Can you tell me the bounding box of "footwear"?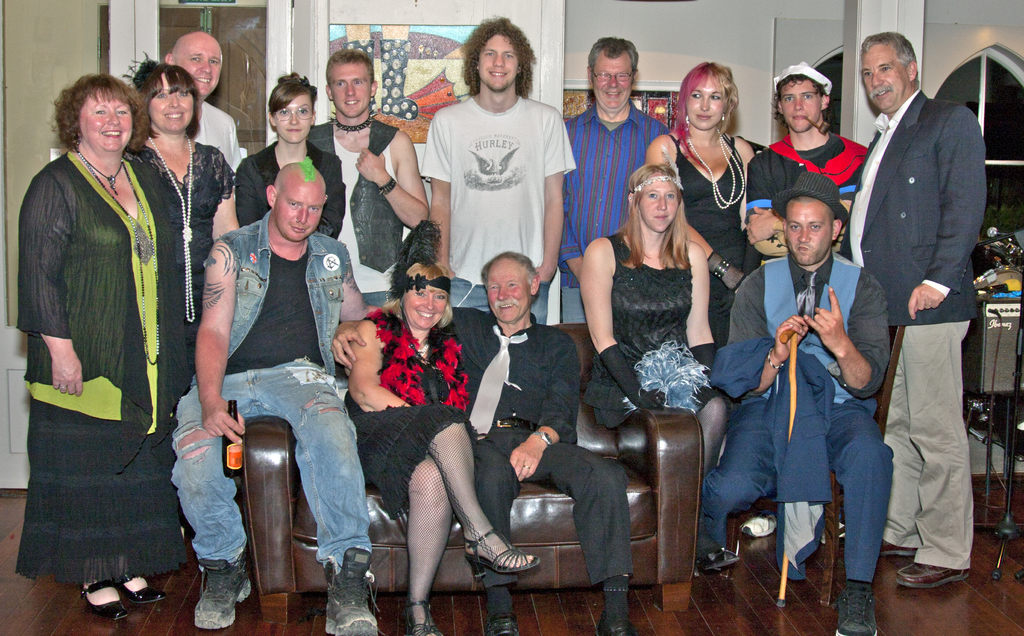
485/585/517/635.
